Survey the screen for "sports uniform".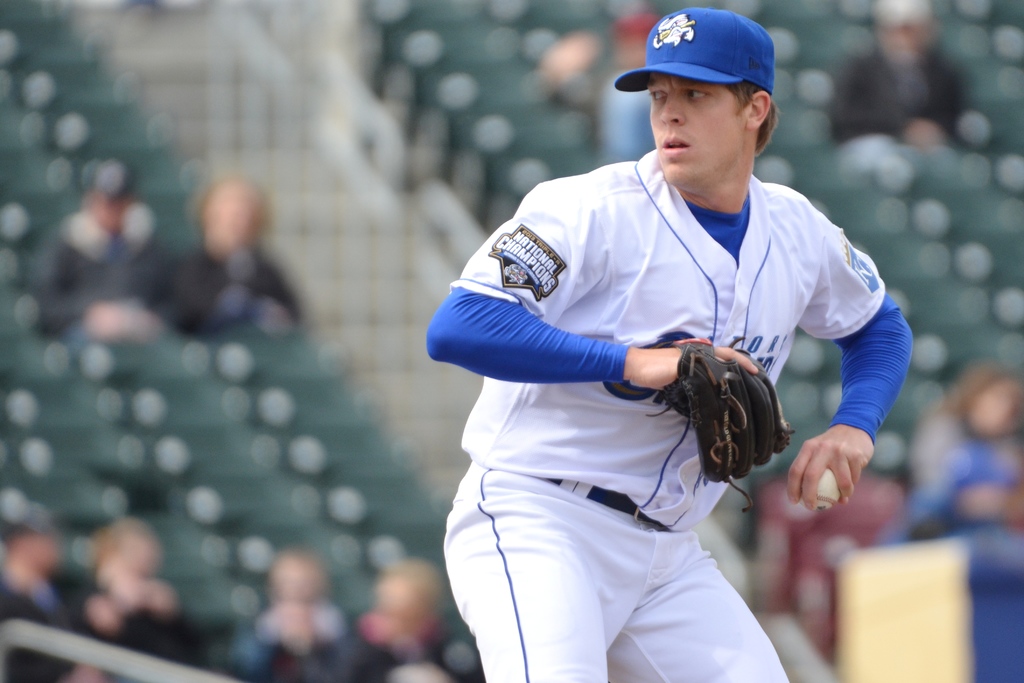
Survey found: bbox=(411, 0, 894, 682).
